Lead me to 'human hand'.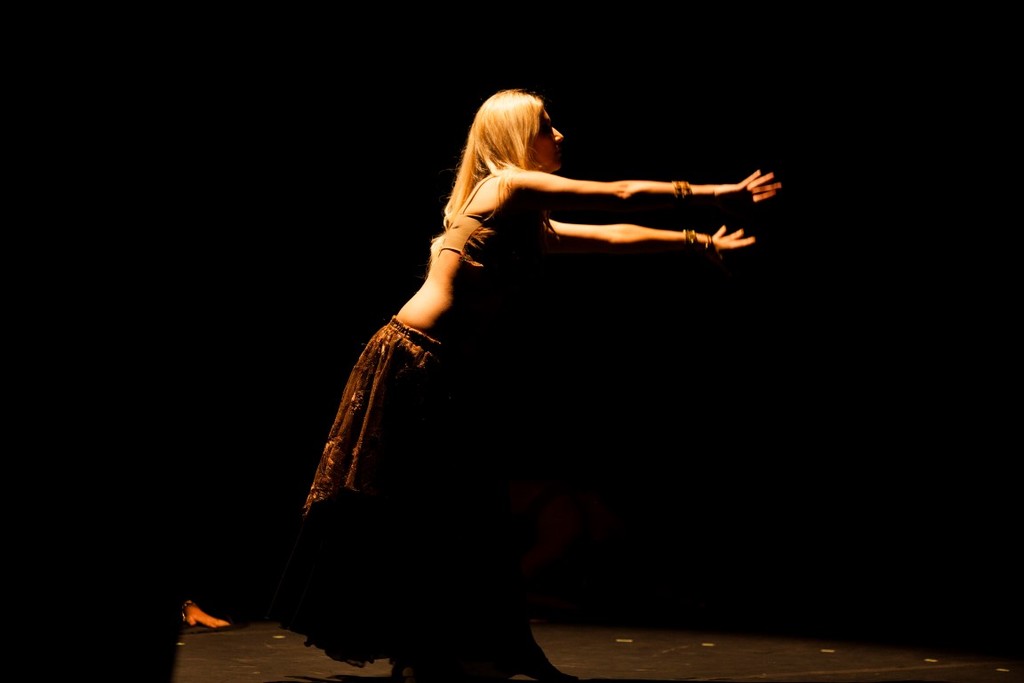
Lead to (left=711, top=154, right=797, bottom=209).
